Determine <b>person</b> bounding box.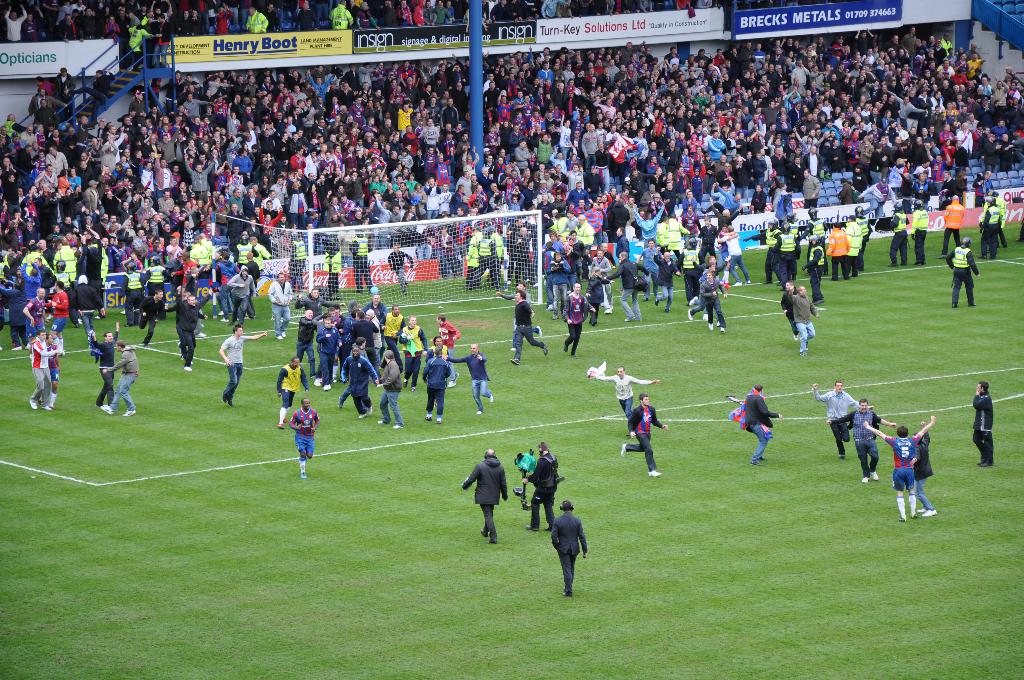
Determined: [left=45, top=334, right=66, bottom=411].
